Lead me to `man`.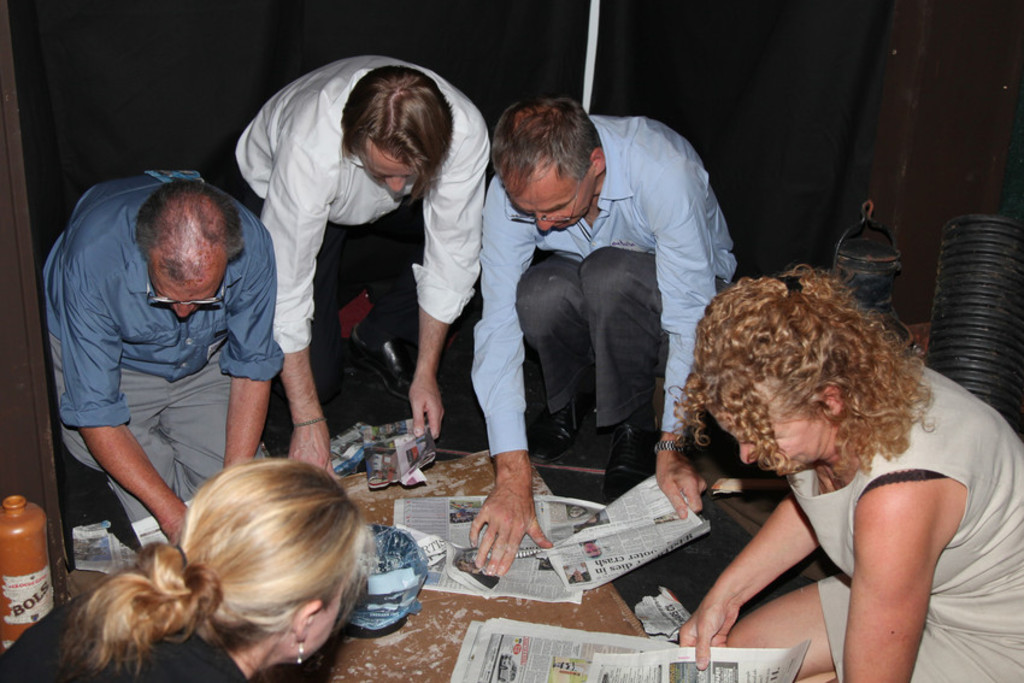
Lead to (left=464, top=101, right=741, bottom=583).
